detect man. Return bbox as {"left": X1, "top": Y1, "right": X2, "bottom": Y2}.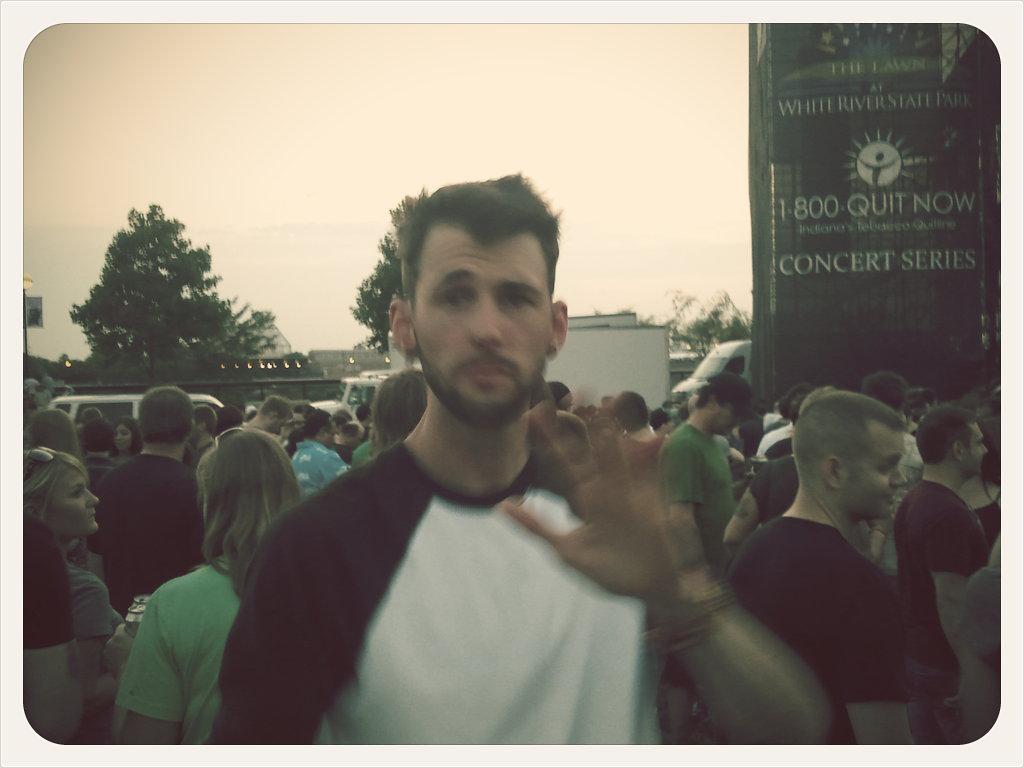
{"left": 733, "top": 388, "right": 906, "bottom": 742}.
